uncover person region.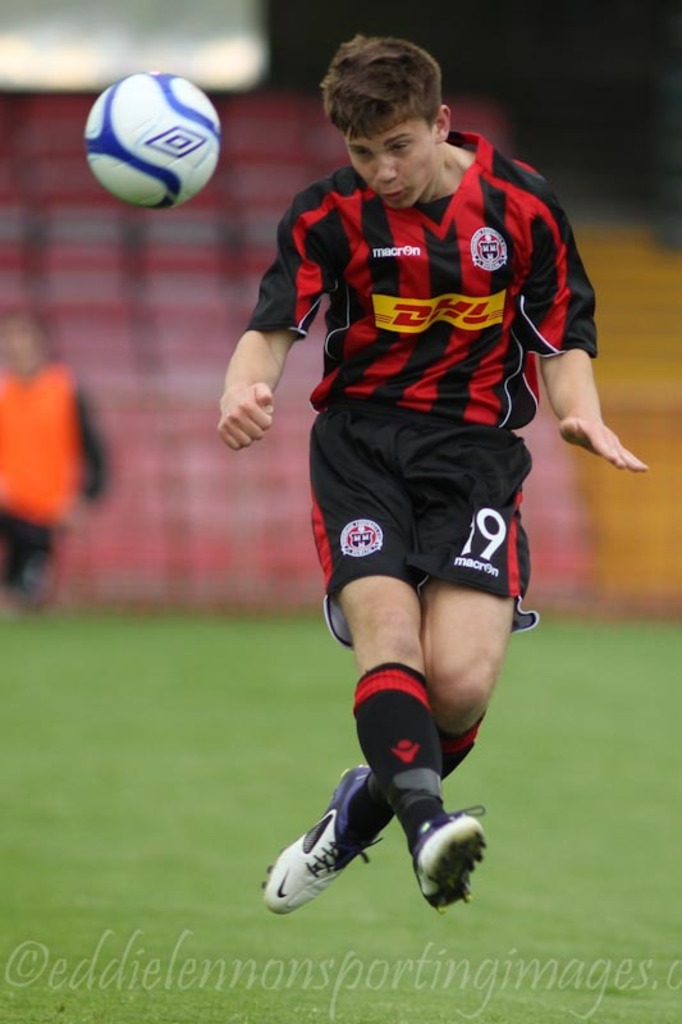
Uncovered: 0, 311, 102, 608.
